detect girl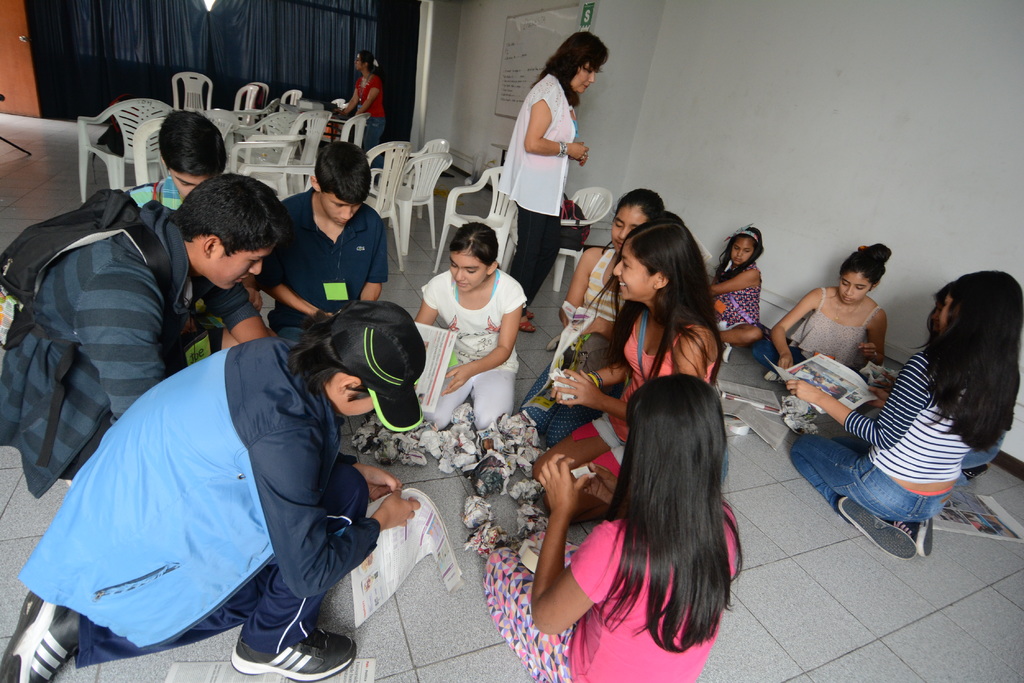
box=[790, 271, 1020, 561]
